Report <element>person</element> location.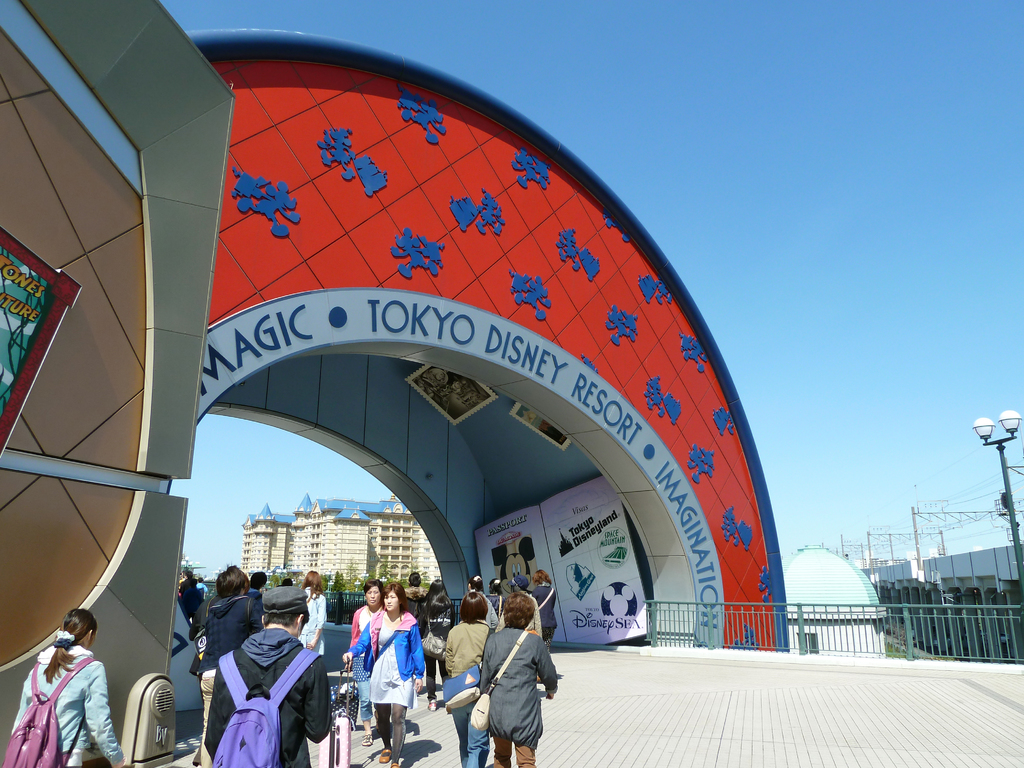
Report: locate(198, 585, 330, 767).
